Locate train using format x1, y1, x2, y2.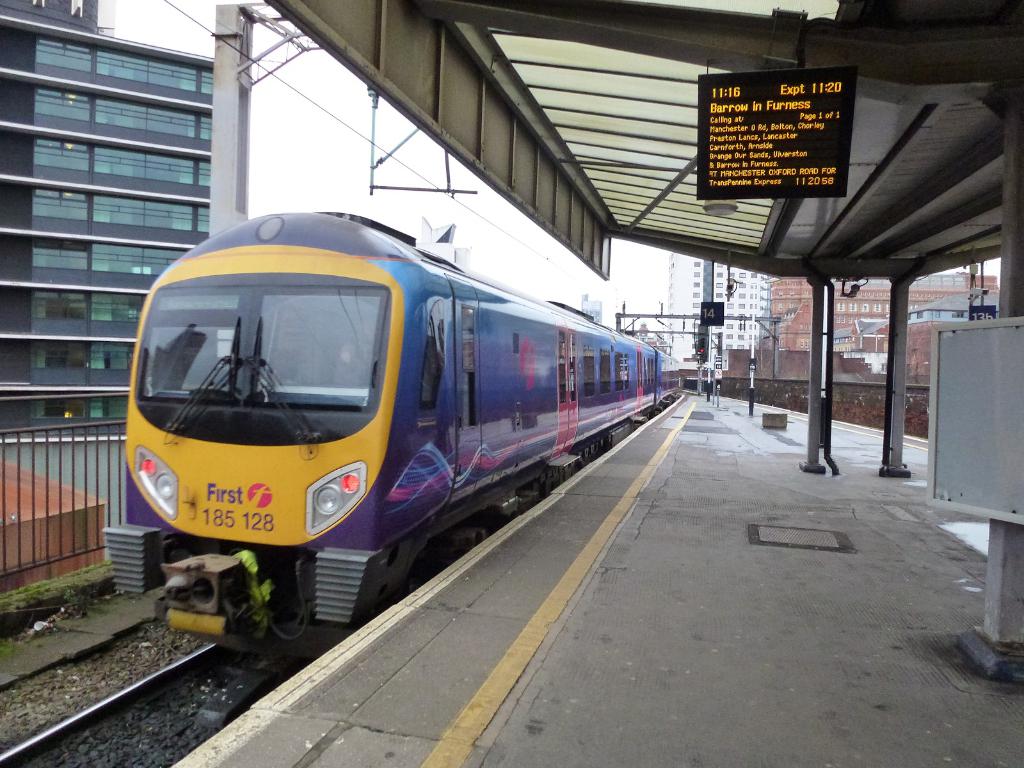
102, 209, 681, 662.
